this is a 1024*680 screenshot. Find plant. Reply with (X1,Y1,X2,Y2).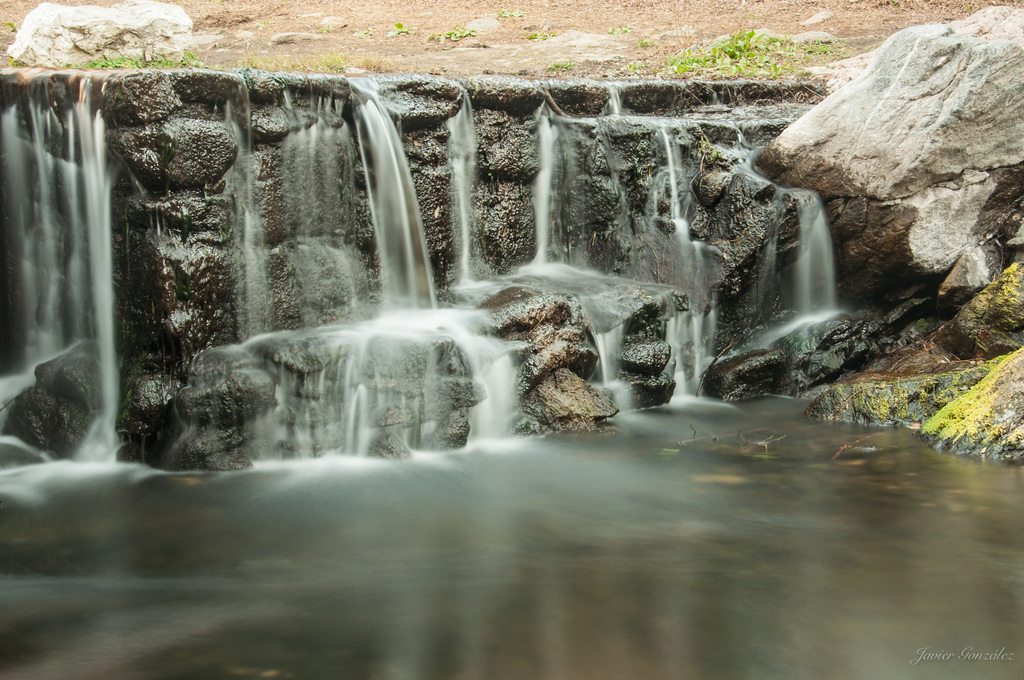
(960,0,980,17).
